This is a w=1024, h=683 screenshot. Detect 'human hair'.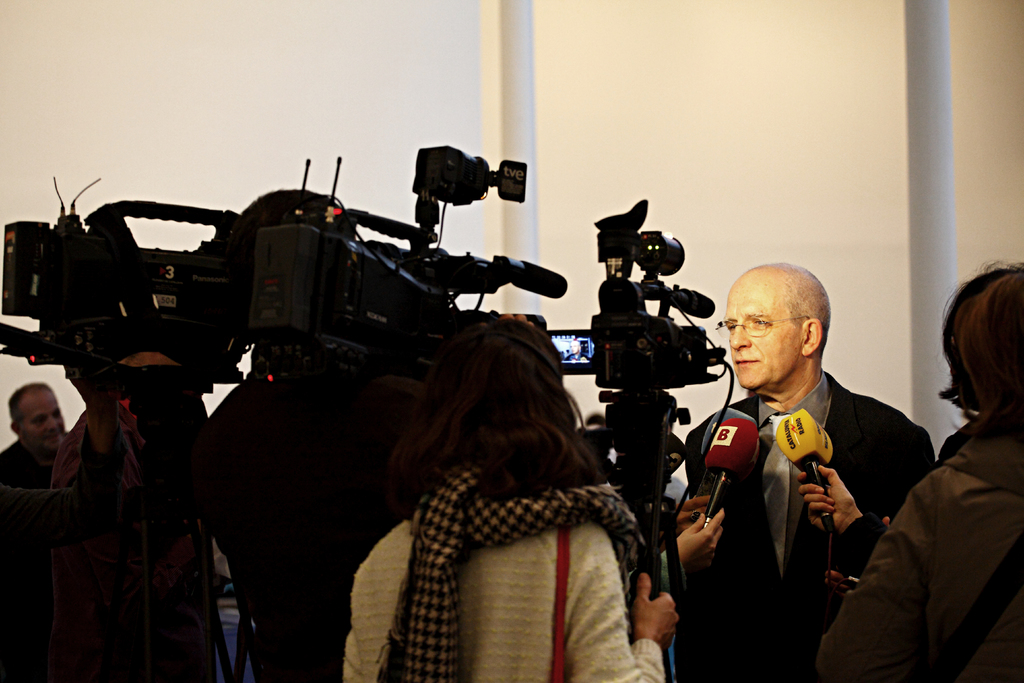
{"x1": 6, "y1": 383, "x2": 52, "y2": 436}.
